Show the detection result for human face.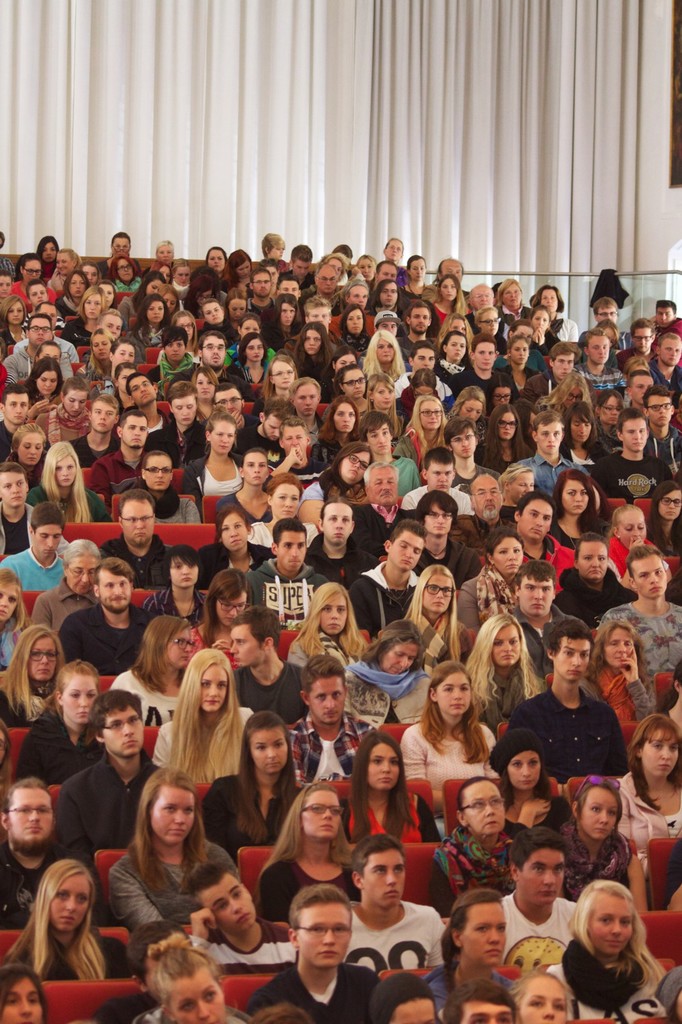
crop(174, 261, 188, 286).
